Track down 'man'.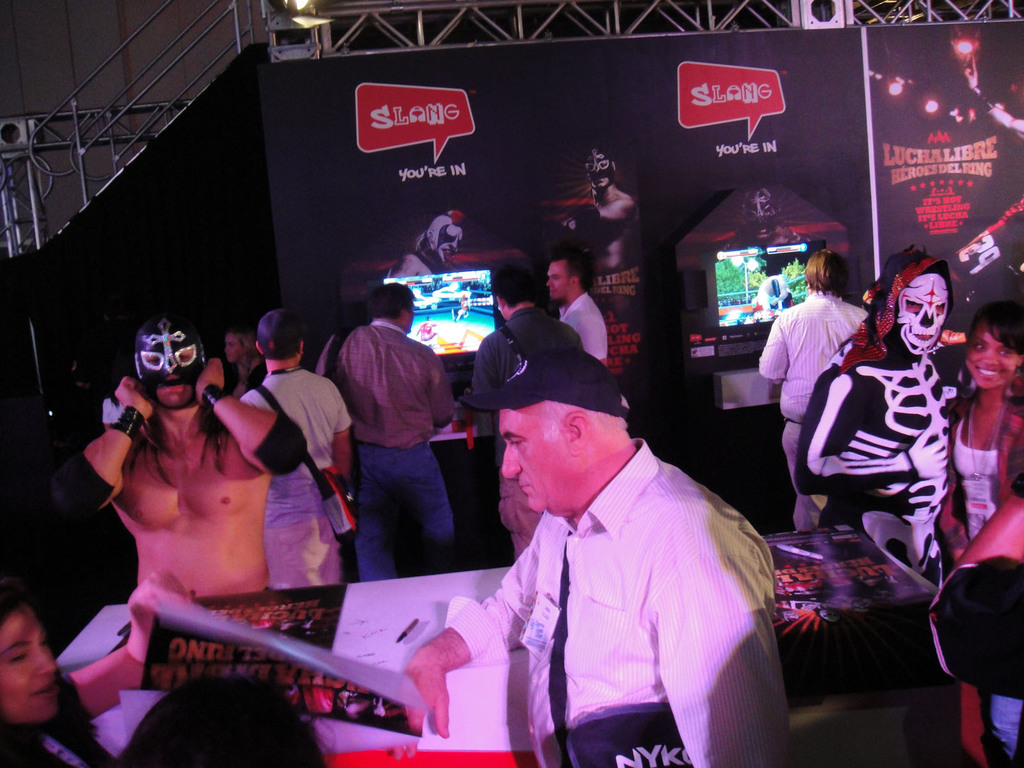
Tracked to {"x1": 239, "y1": 309, "x2": 350, "y2": 590}.
